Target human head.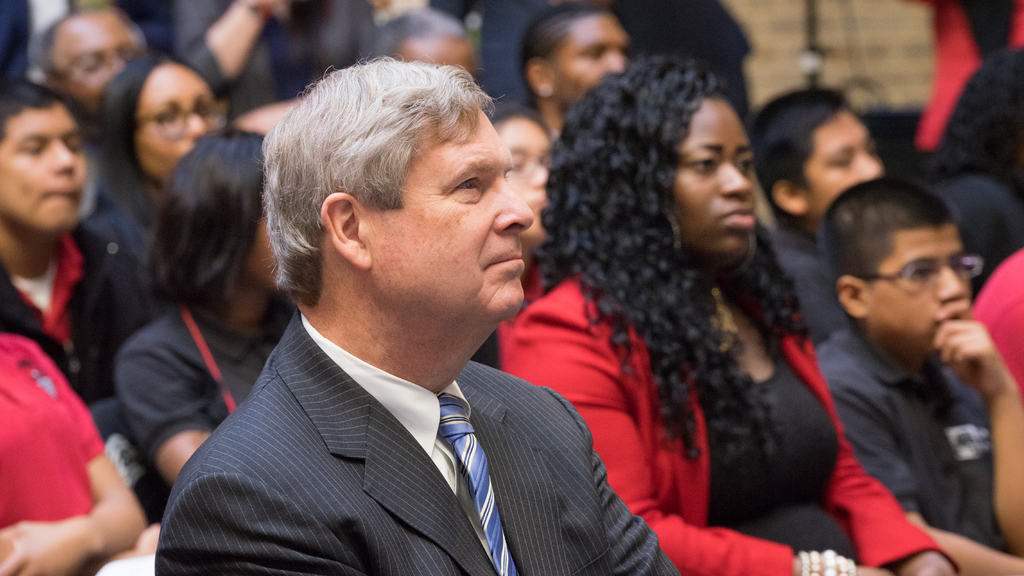
Target region: l=0, t=83, r=86, b=240.
